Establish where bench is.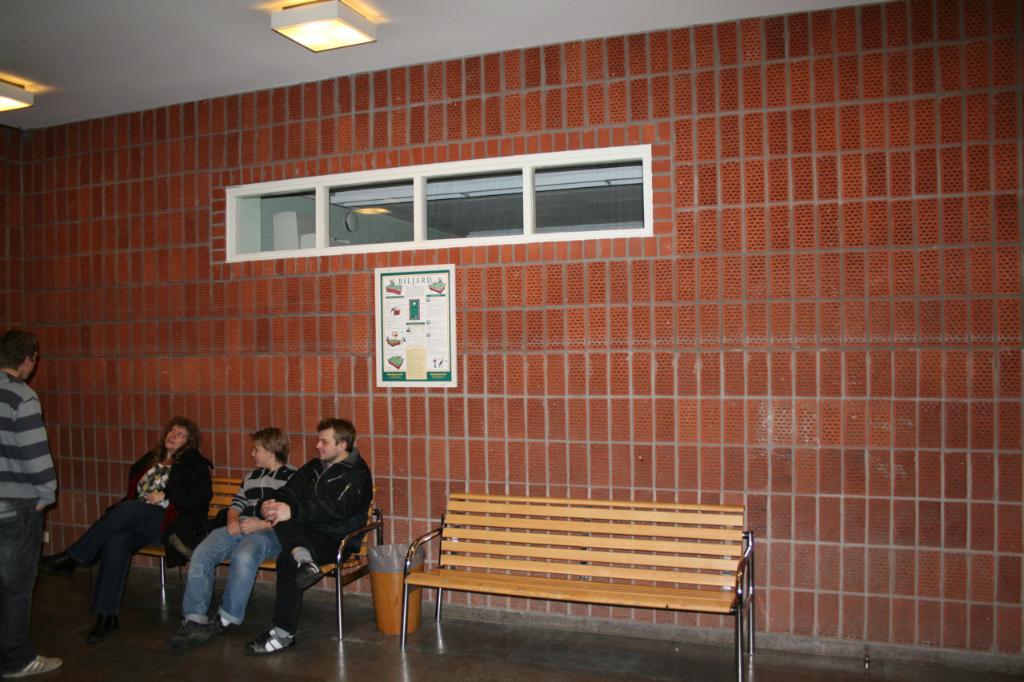
Established at [382, 499, 765, 667].
